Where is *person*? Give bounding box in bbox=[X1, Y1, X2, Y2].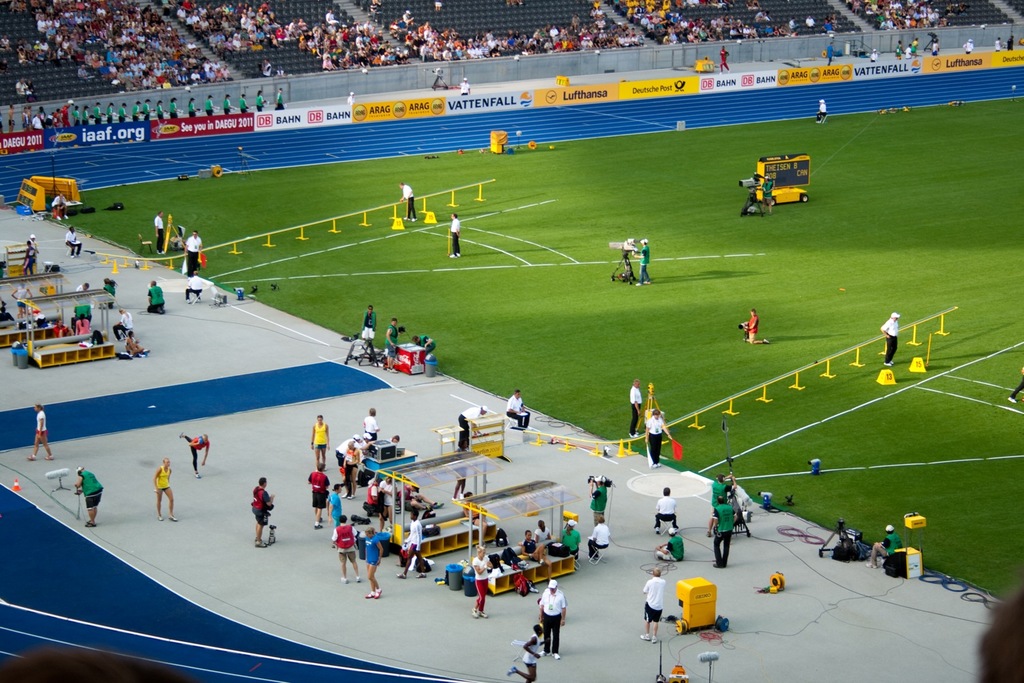
bbox=[414, 332, 436, 363].
